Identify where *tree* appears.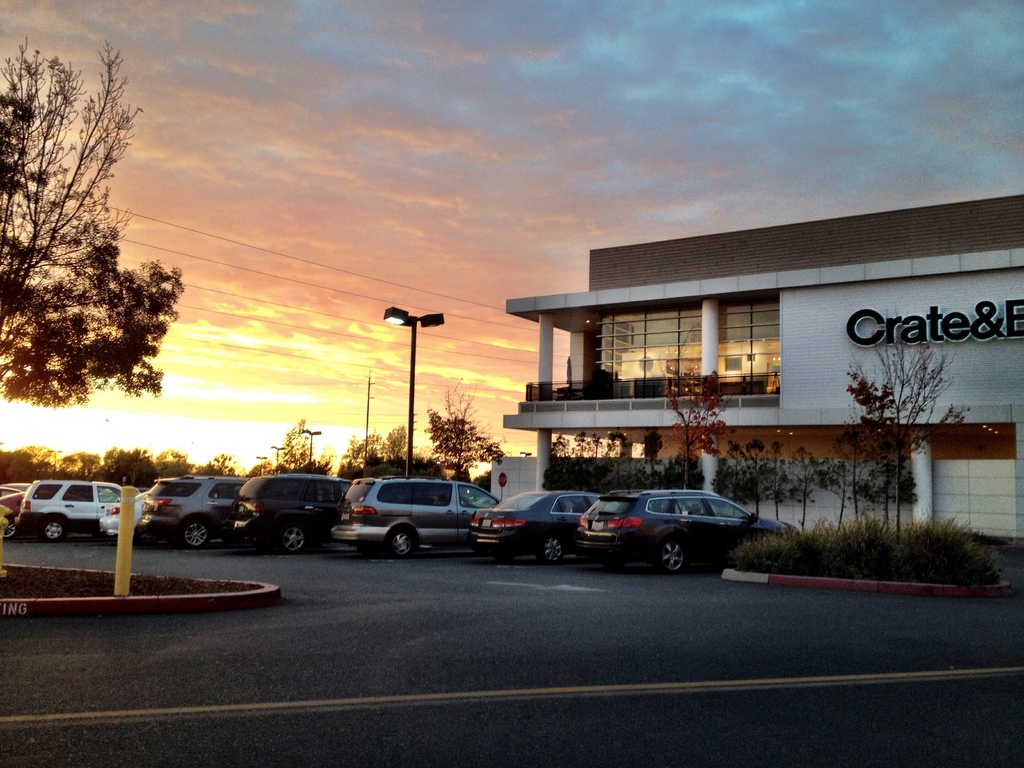
Appears at <box>277,419,320,480</box>.
